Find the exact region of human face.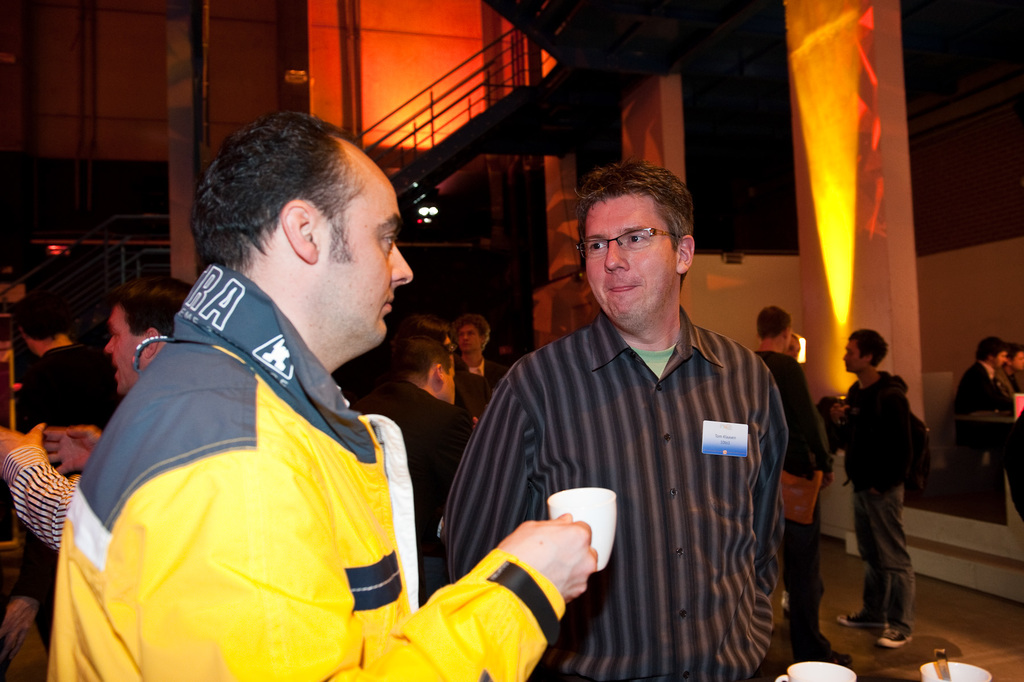
Exact region: select_region(992, 350, 1012, 370).
